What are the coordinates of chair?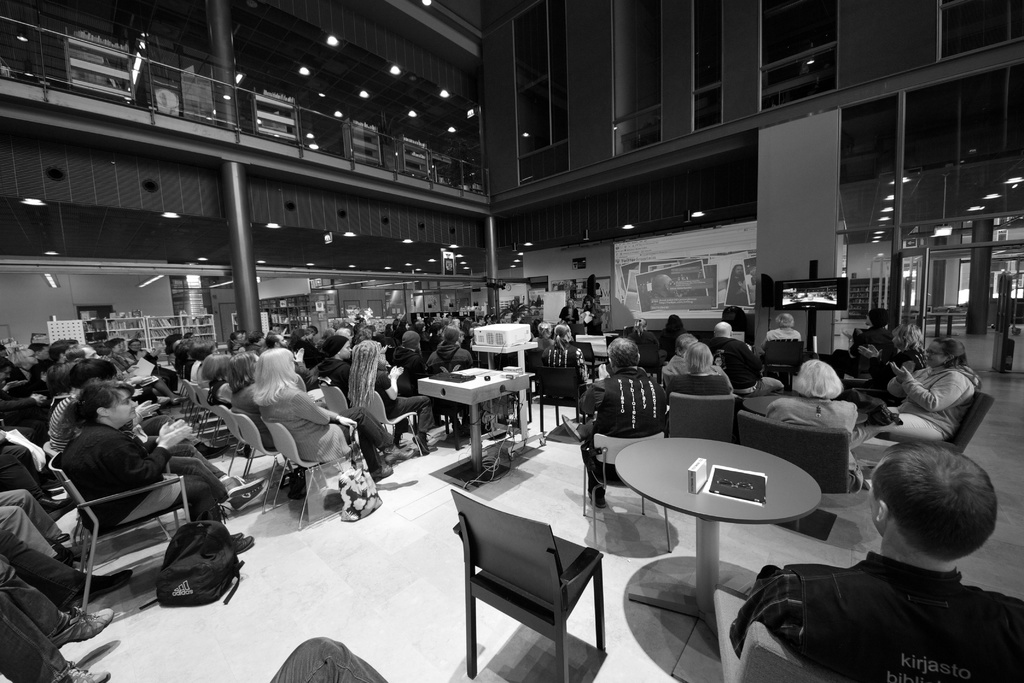
select_region(47, 450, 196, 614).
